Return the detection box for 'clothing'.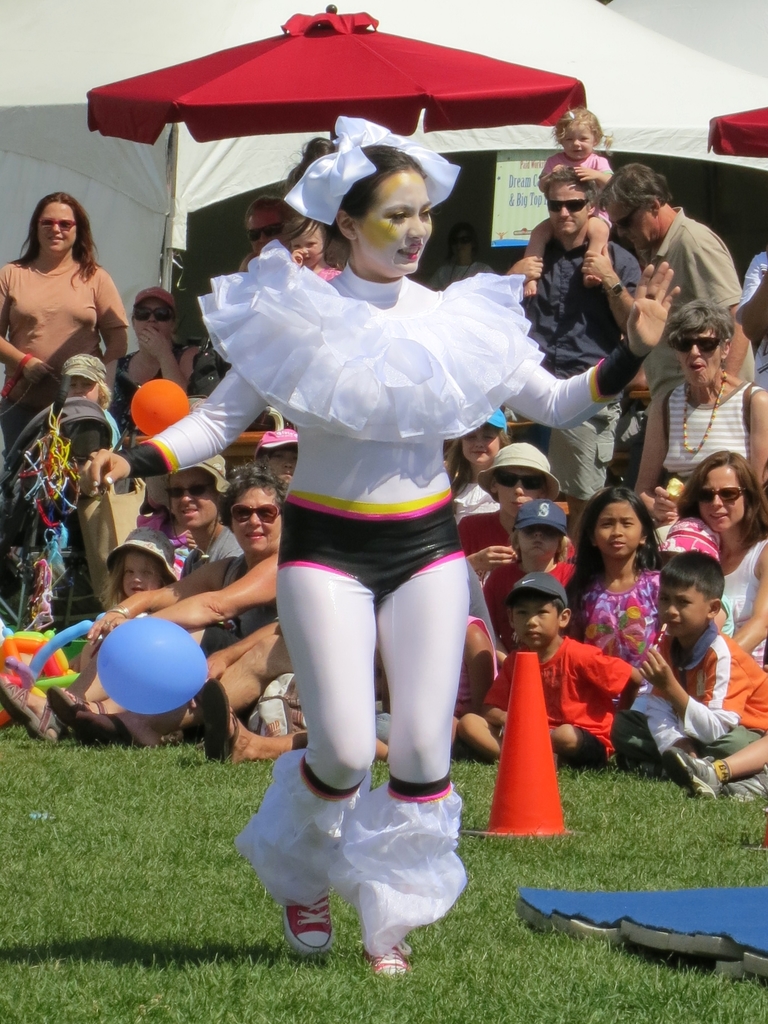
<region>741, 255, 767, 384</region>.
